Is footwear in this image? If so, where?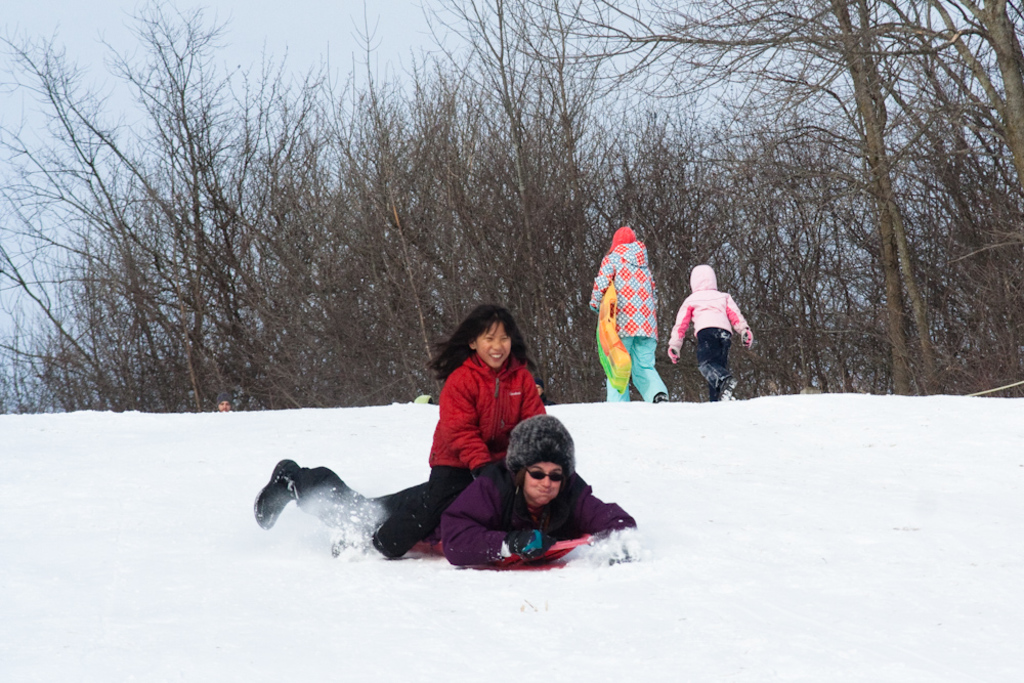
Yes, at {"left": 721, "top": 374, "right": 735, "bottom": 400}.
